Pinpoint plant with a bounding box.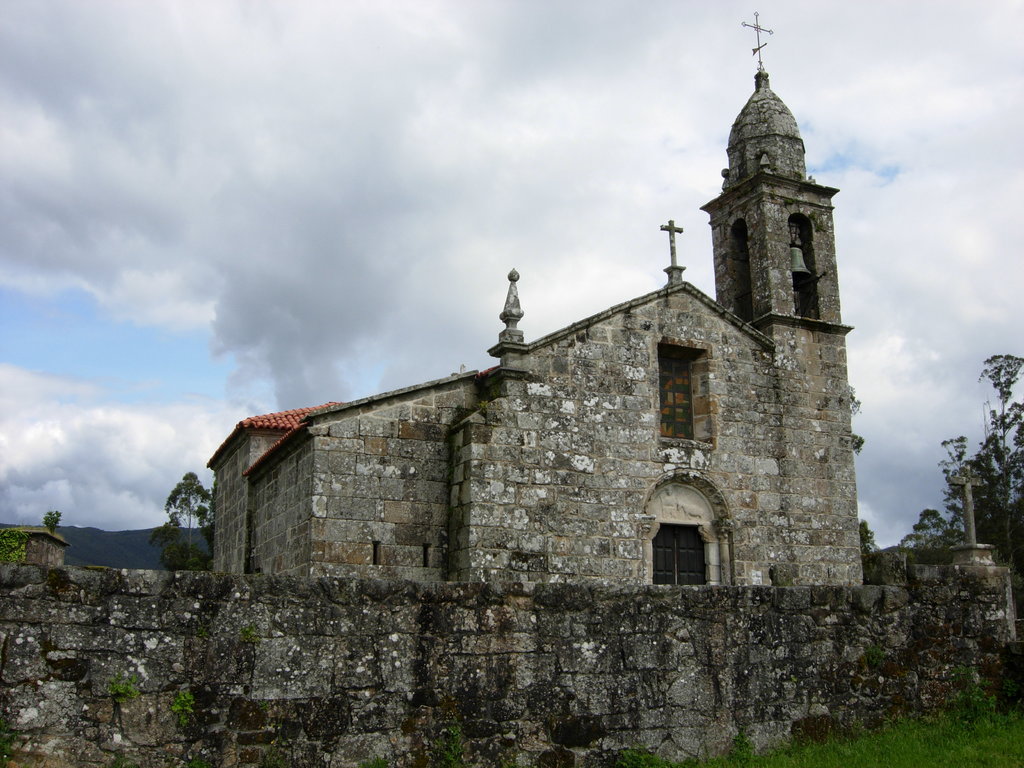
select_region(172, 689, 194, 726).
